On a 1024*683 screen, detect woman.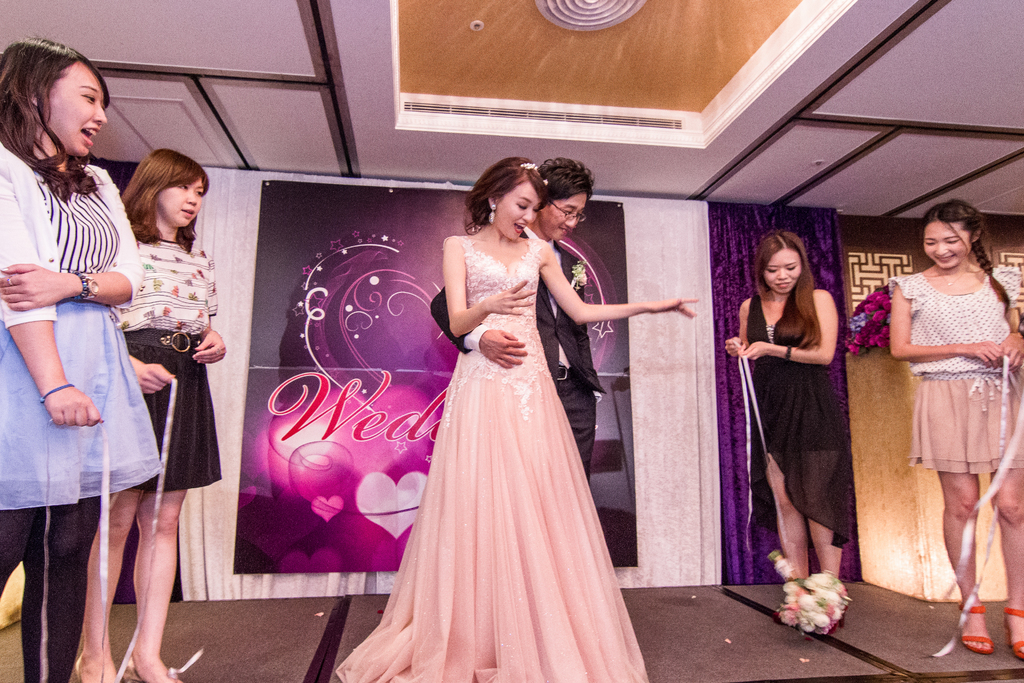
bbox(0, 29, 164, 682).
